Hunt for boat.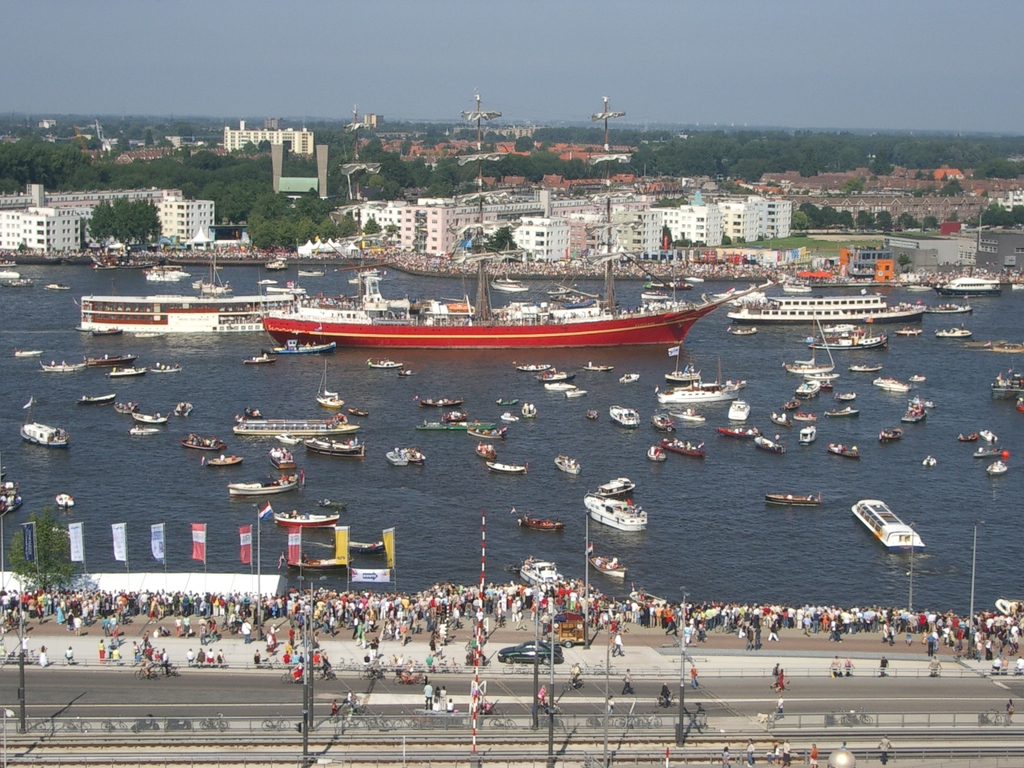
Hunted down at 515,360,552,373.
